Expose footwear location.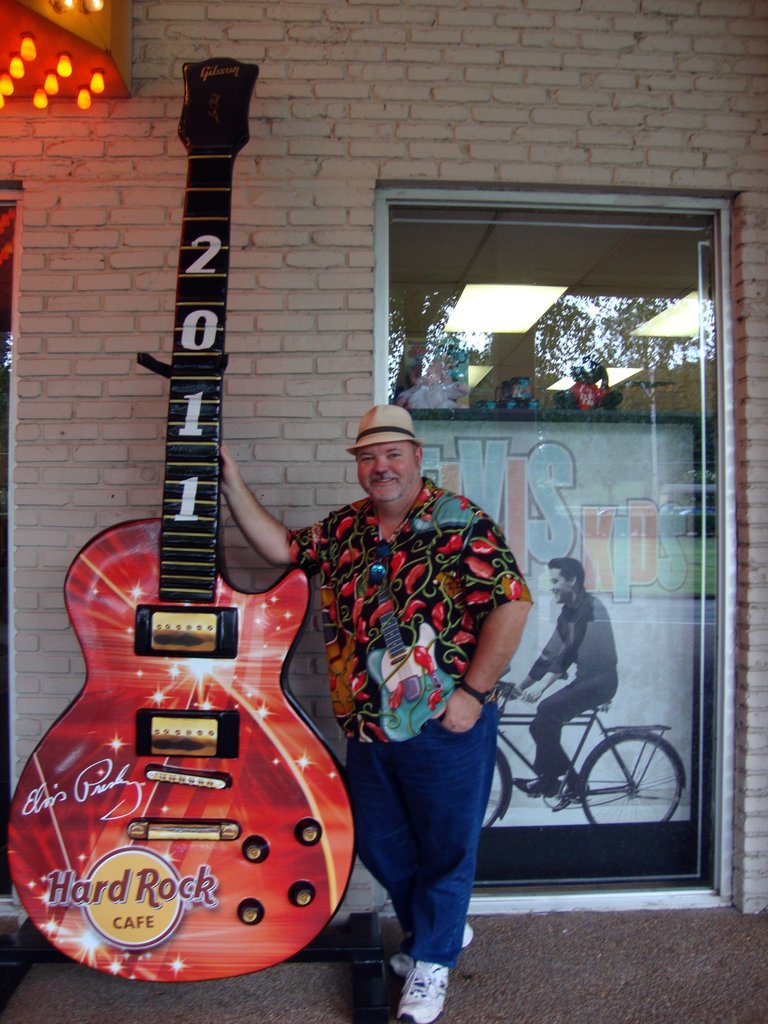
Exposed at crop(550, 767, 589, 816).
